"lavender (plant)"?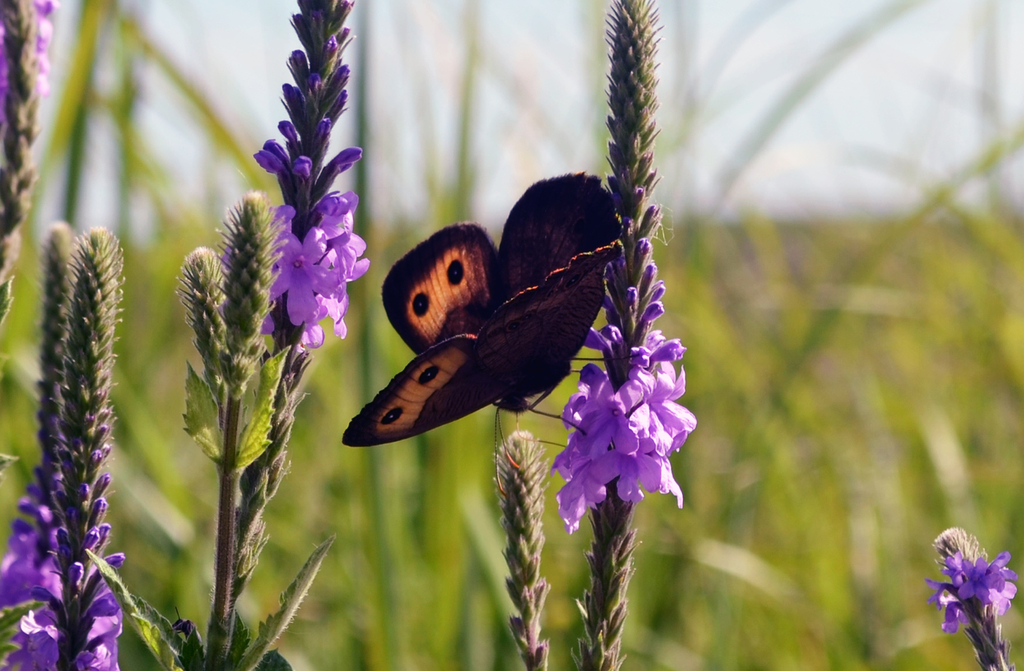
select_region(489, 432, 558, 670)
